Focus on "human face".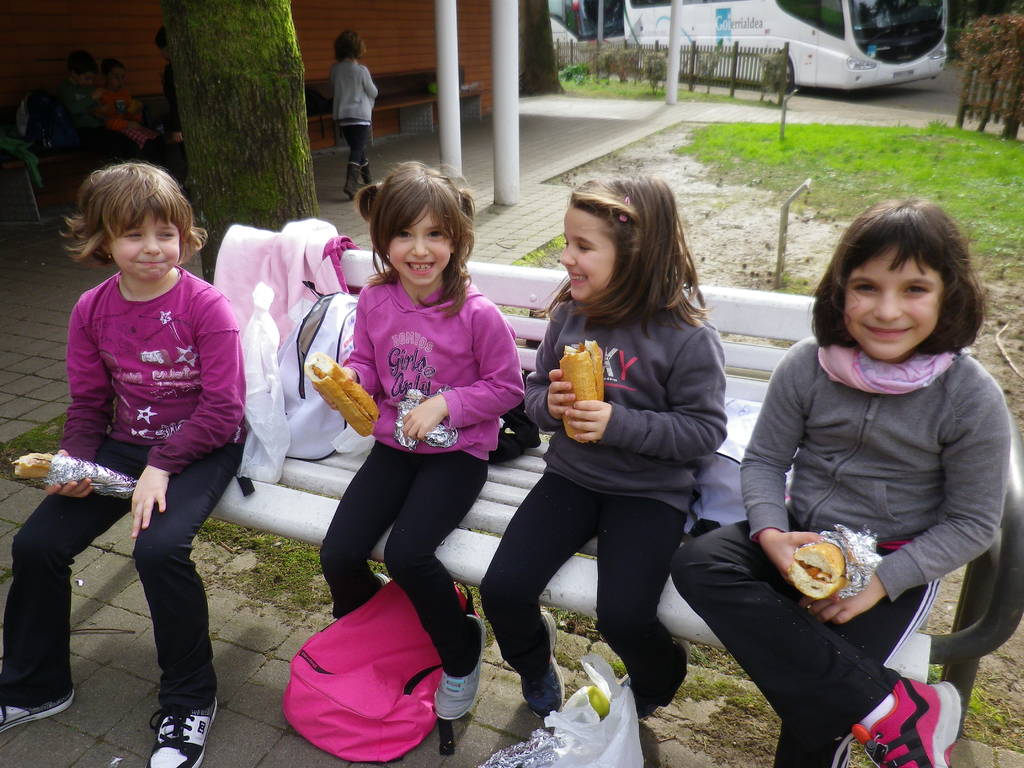
Focused at [559, 208, 621, 303].
